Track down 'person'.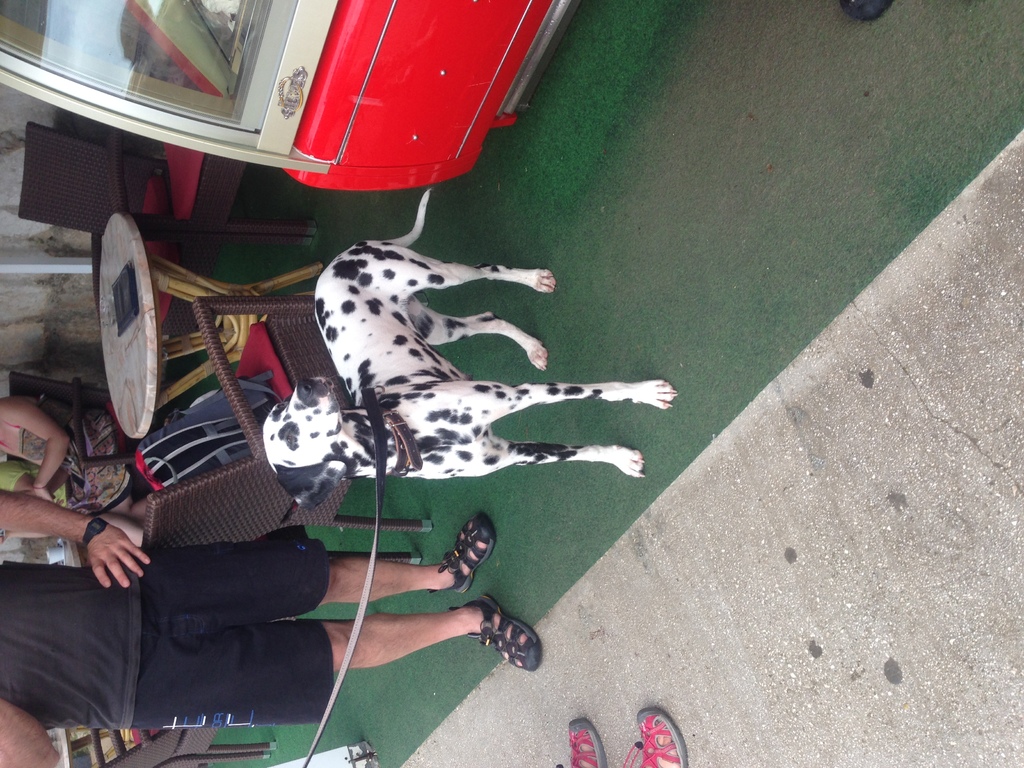
Tracked to 0 472 540 767.
